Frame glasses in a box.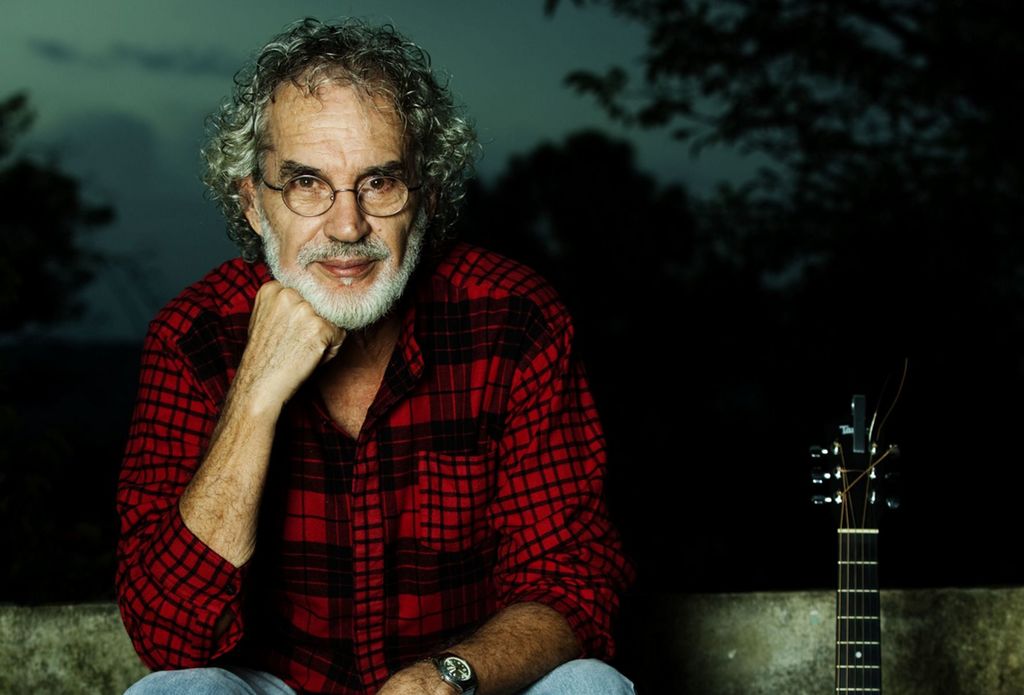
locate(239, 153, 435, 215).
